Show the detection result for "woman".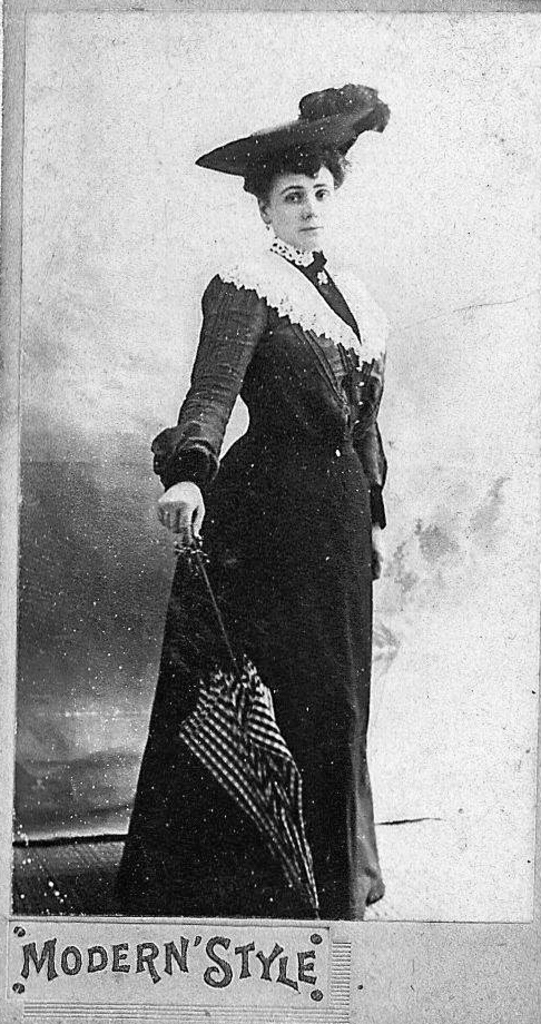
left=106, top=80, right=419, bottom=914.
